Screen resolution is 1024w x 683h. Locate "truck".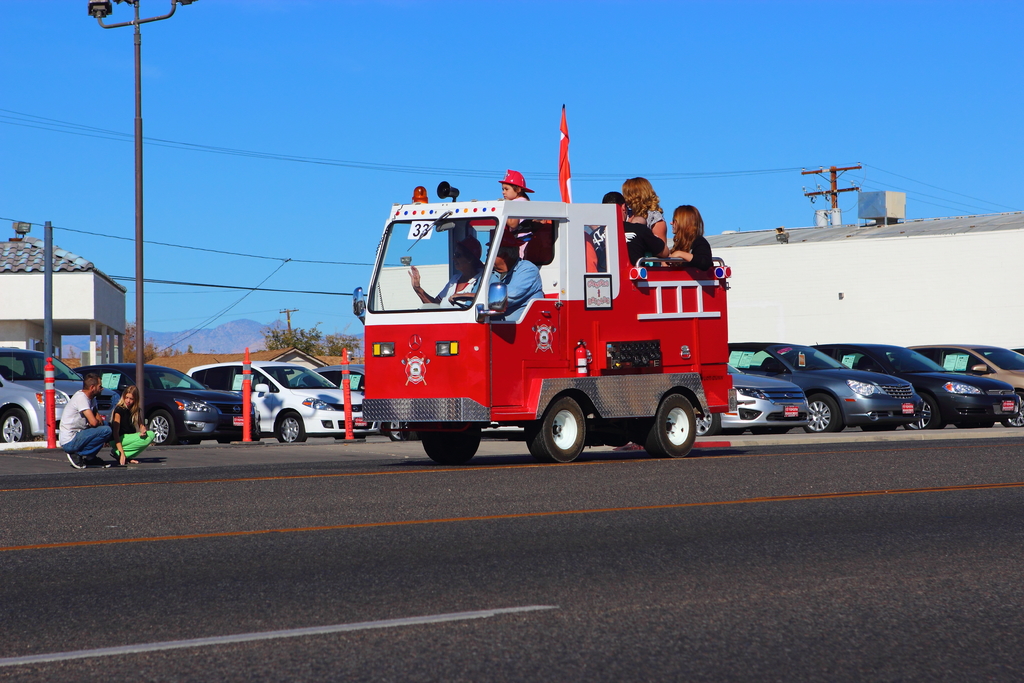
{"x1": 324, "y1": 165, "x2": 810, "y2": 472}.
